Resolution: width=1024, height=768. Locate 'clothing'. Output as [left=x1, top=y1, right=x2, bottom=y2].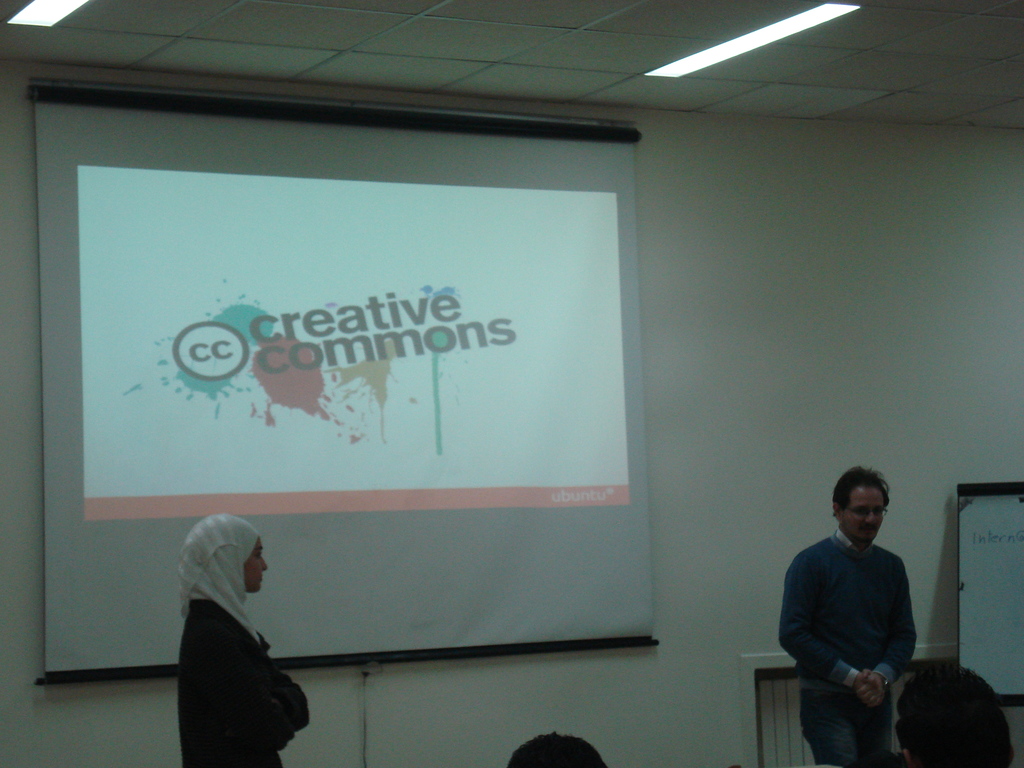
[left=776, top=526, right=915, bottom=767].
